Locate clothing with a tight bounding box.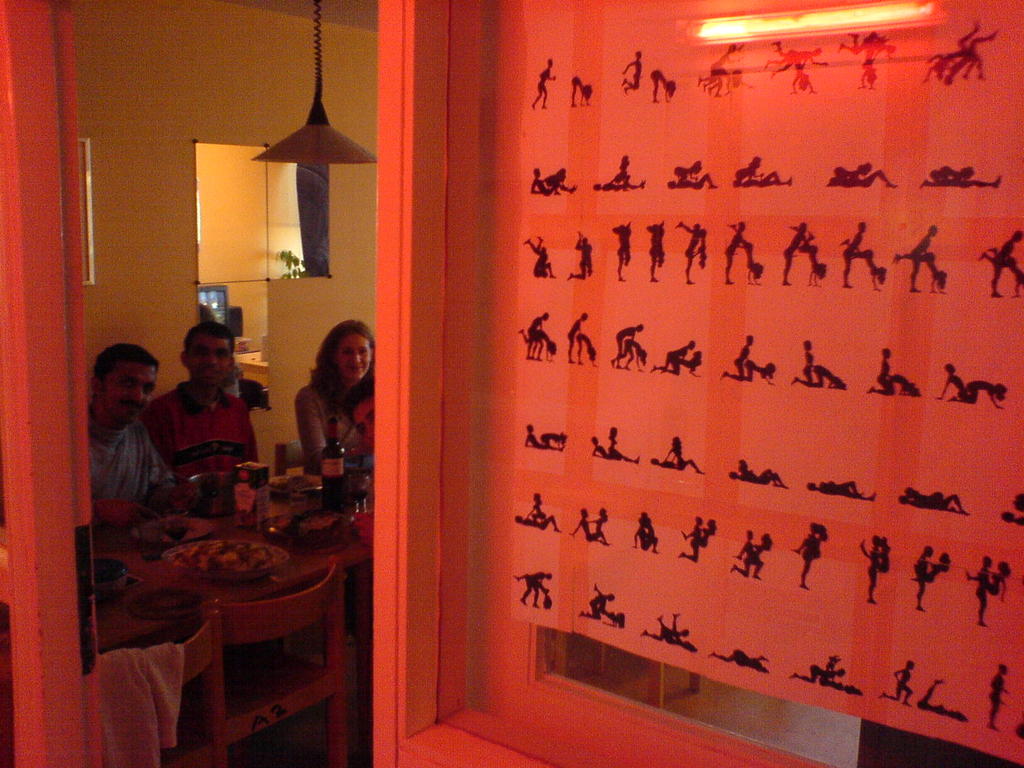
(88, 420, 179, 511).
